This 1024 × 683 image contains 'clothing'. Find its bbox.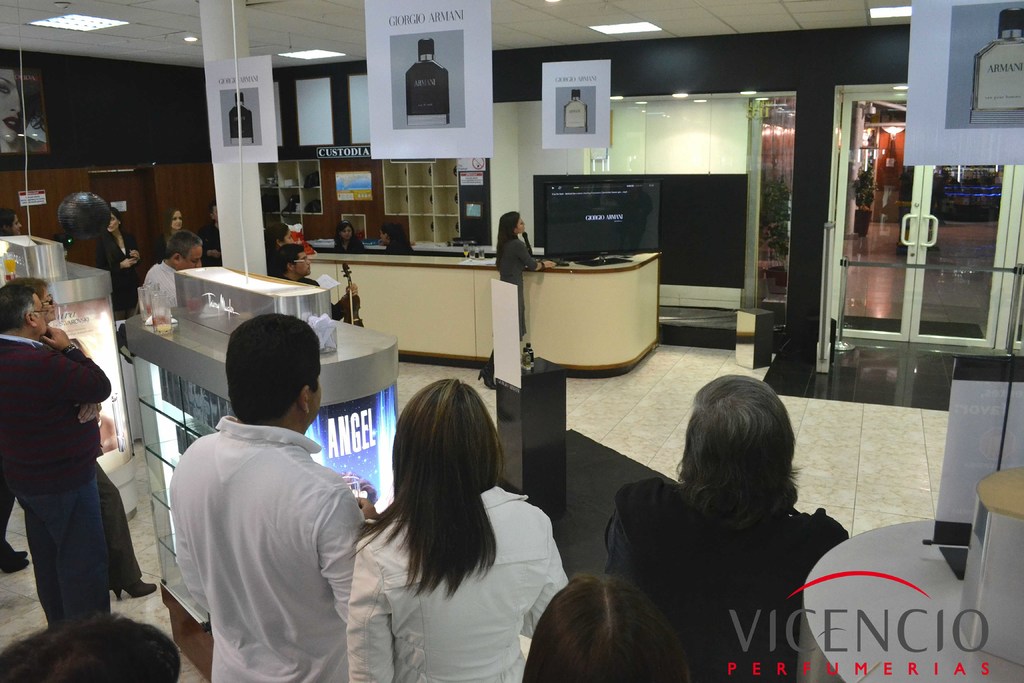
select_region(391, 238, 415, 256).
